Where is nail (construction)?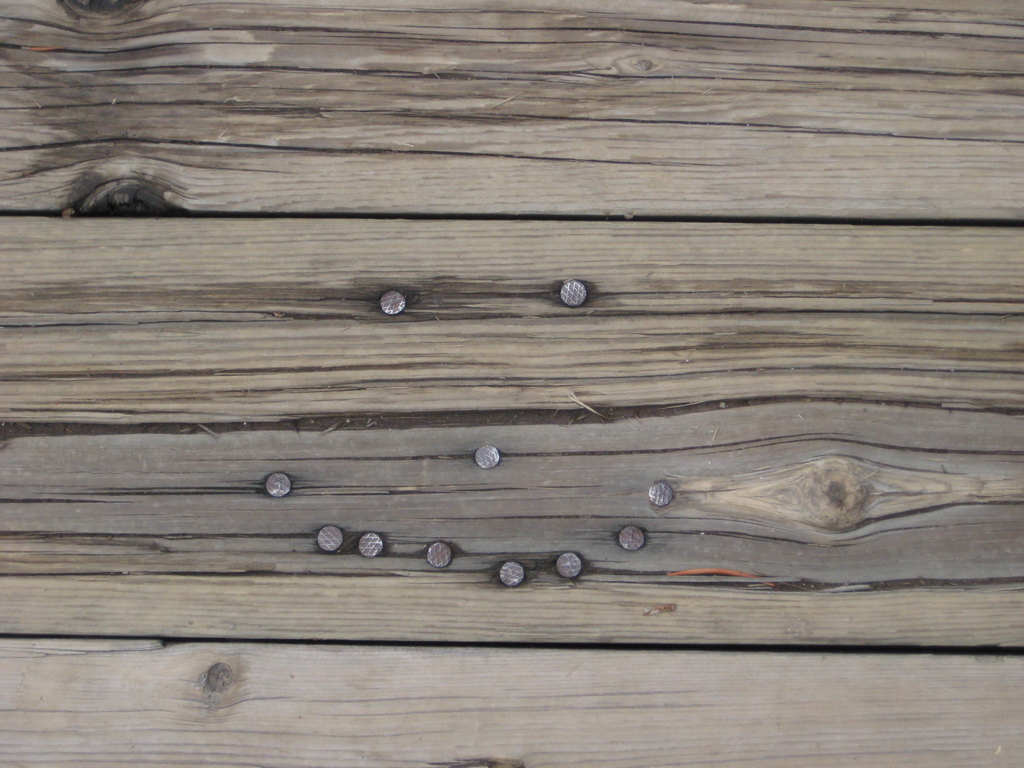
[left=559, top=278, right=588, bottom=307].
